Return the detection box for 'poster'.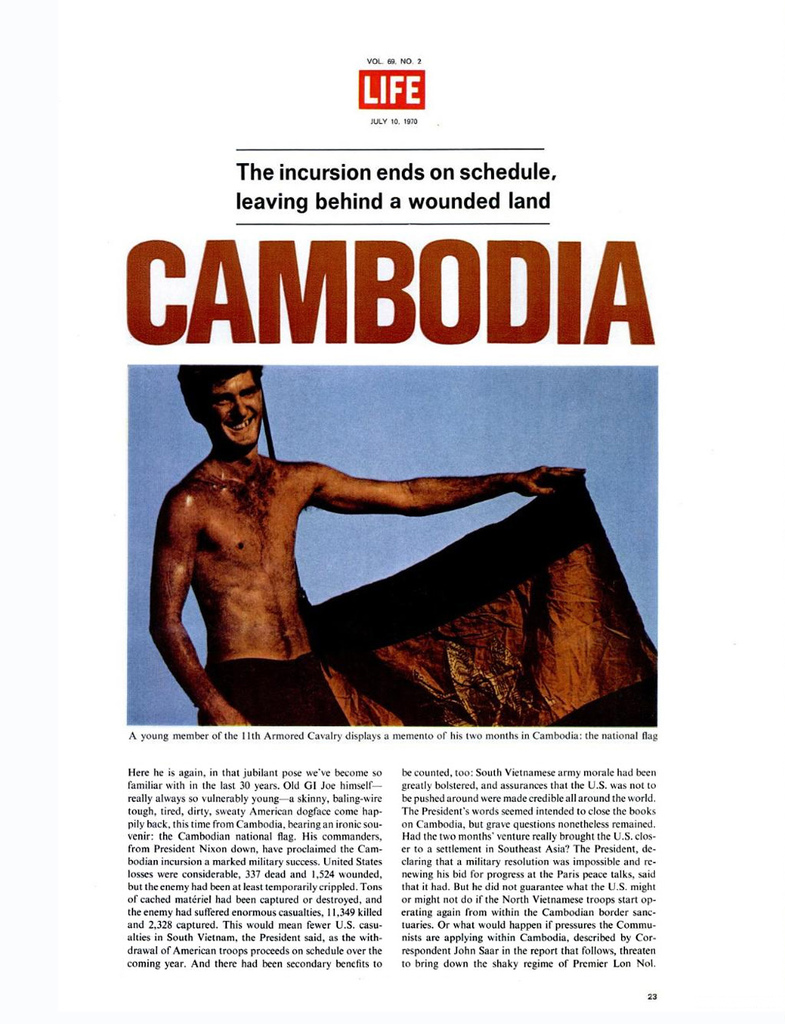
(0,0,784,1023).
